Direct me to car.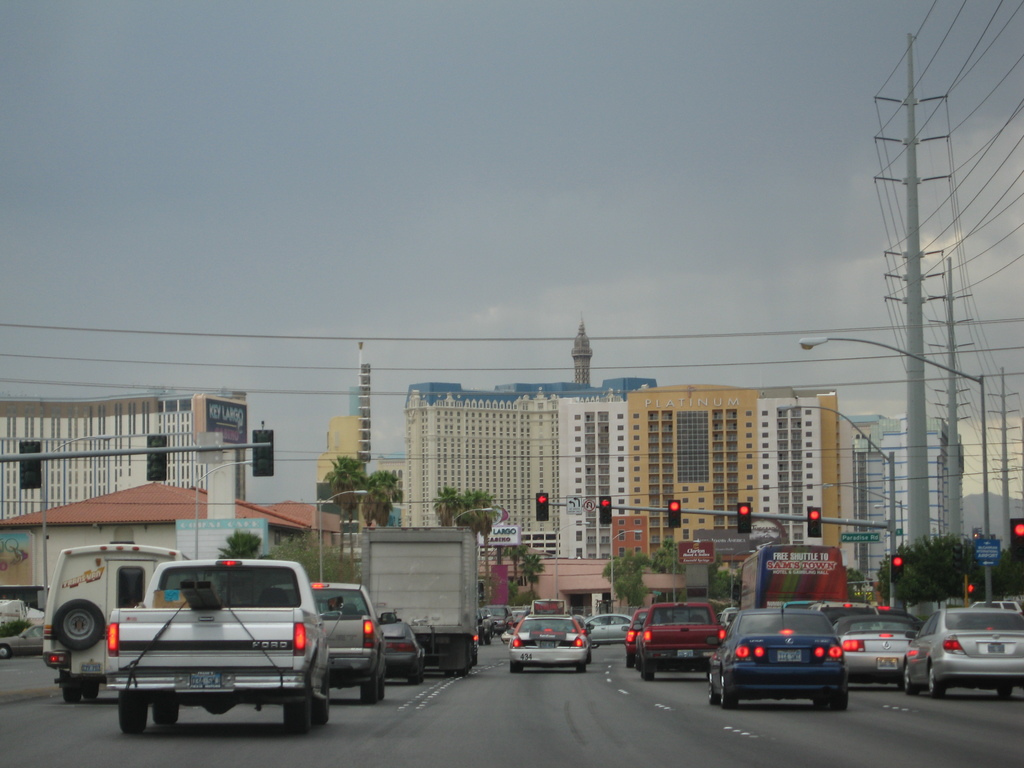
Direction: box=[474, 605, 498, 636].
